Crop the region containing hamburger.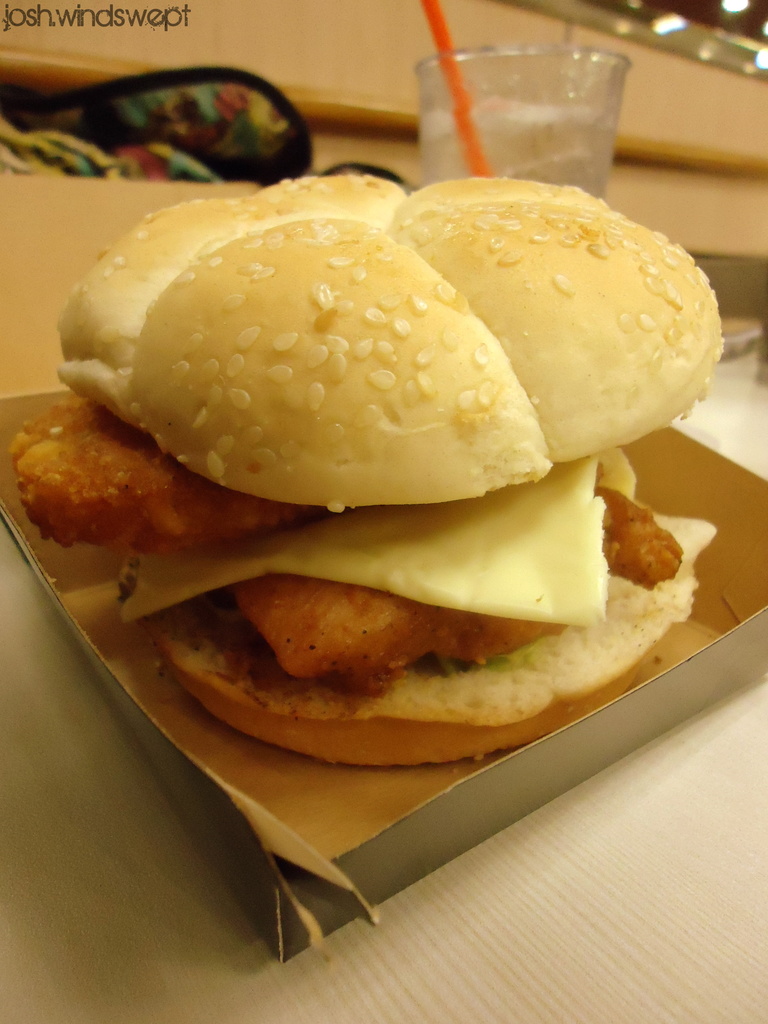
Crop region: (left=7, top=175, right=721, bottom=770).
